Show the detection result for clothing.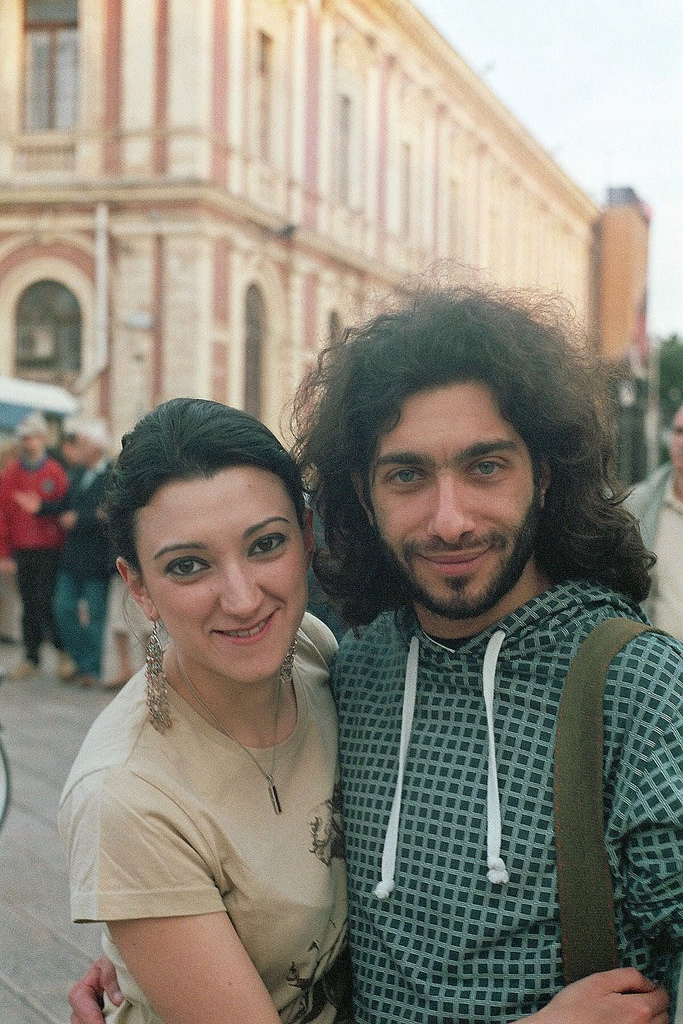
619:465:673:635.
